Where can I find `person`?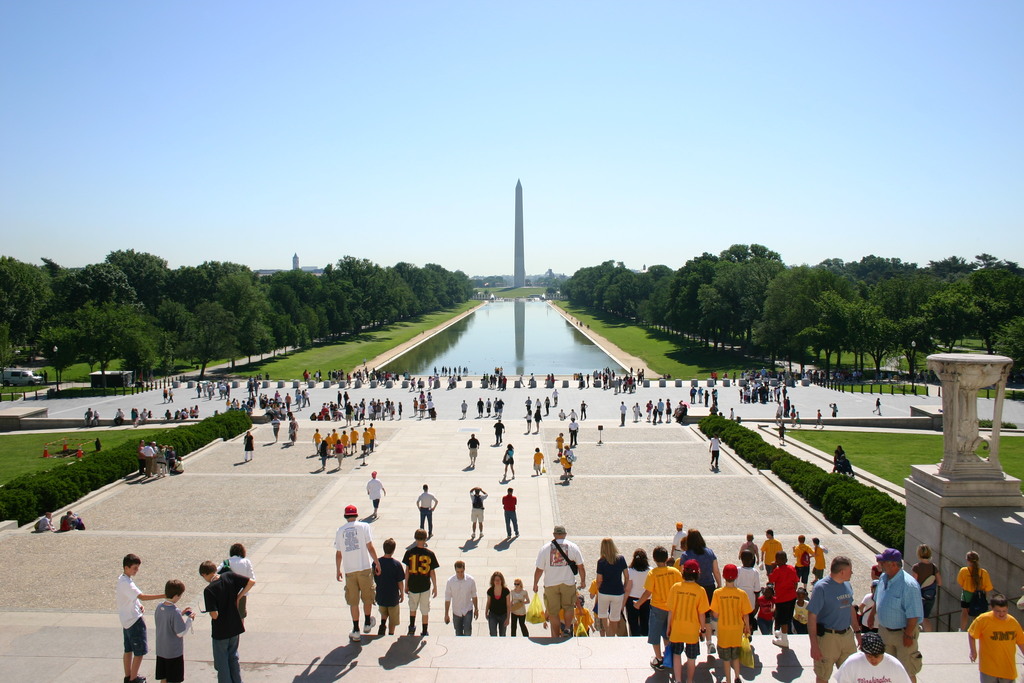
You can find it at 697:384:705:404.
